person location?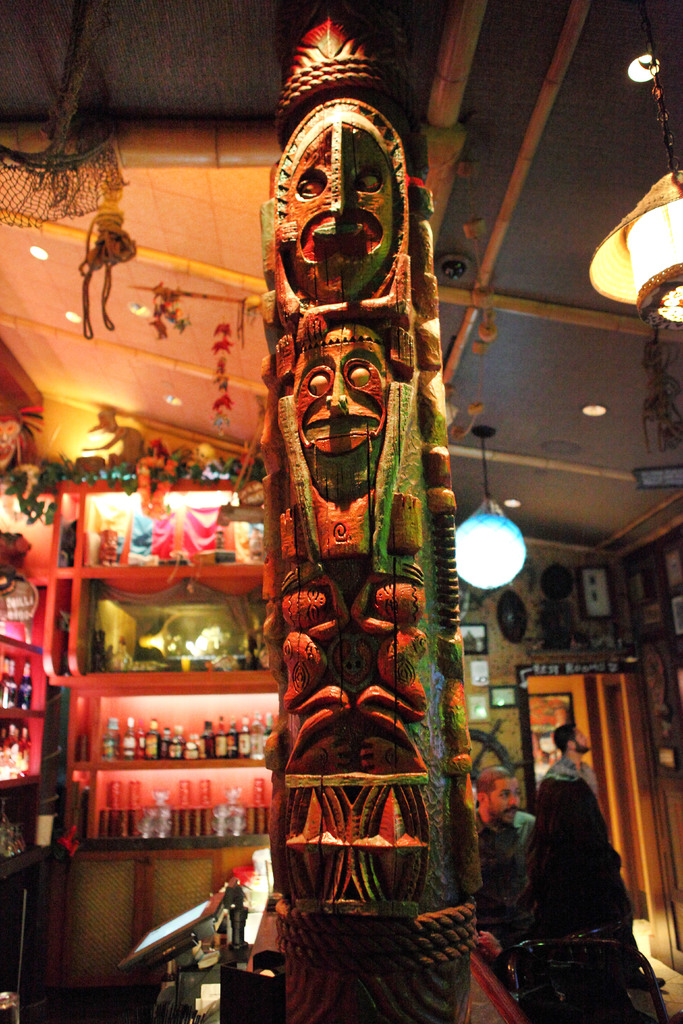
(485, 777, 520, 829)
